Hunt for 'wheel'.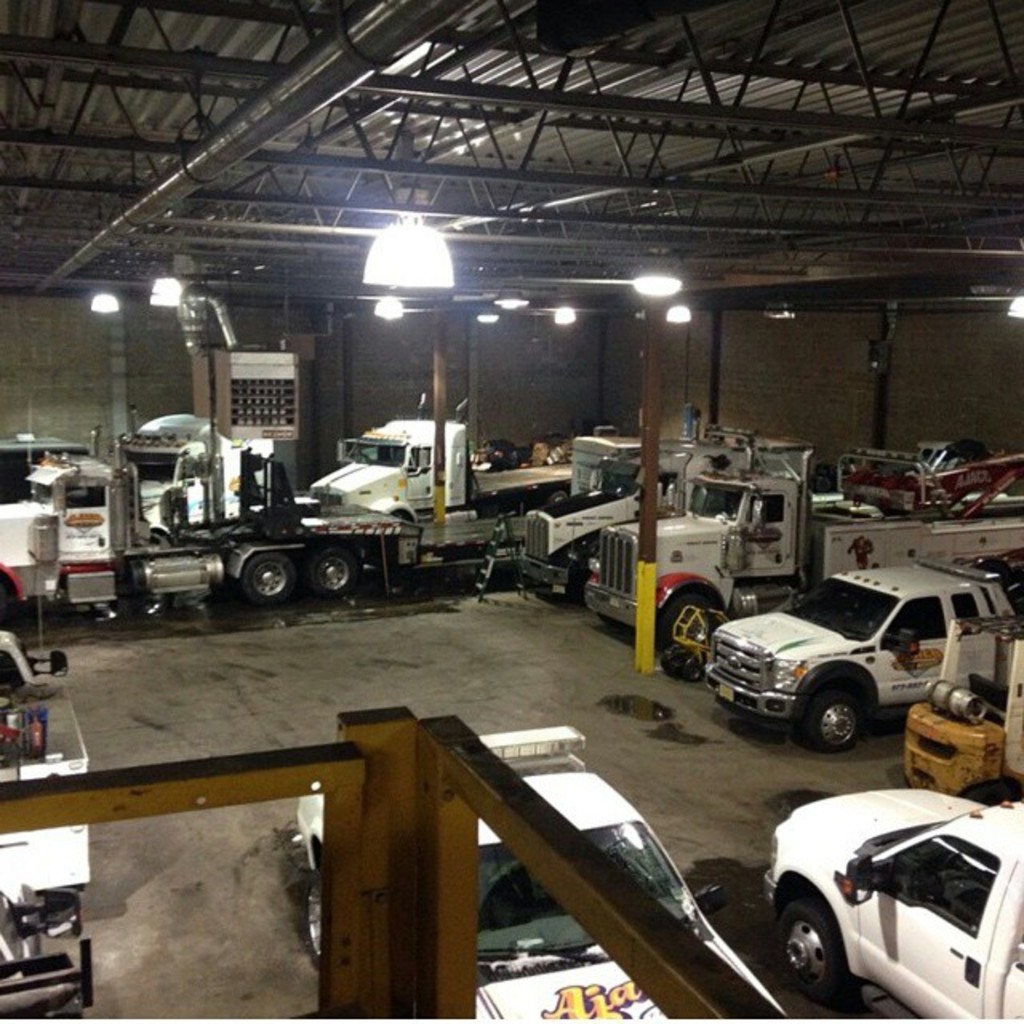
Hunted down at l=254, t=554, r=296, b=600.
